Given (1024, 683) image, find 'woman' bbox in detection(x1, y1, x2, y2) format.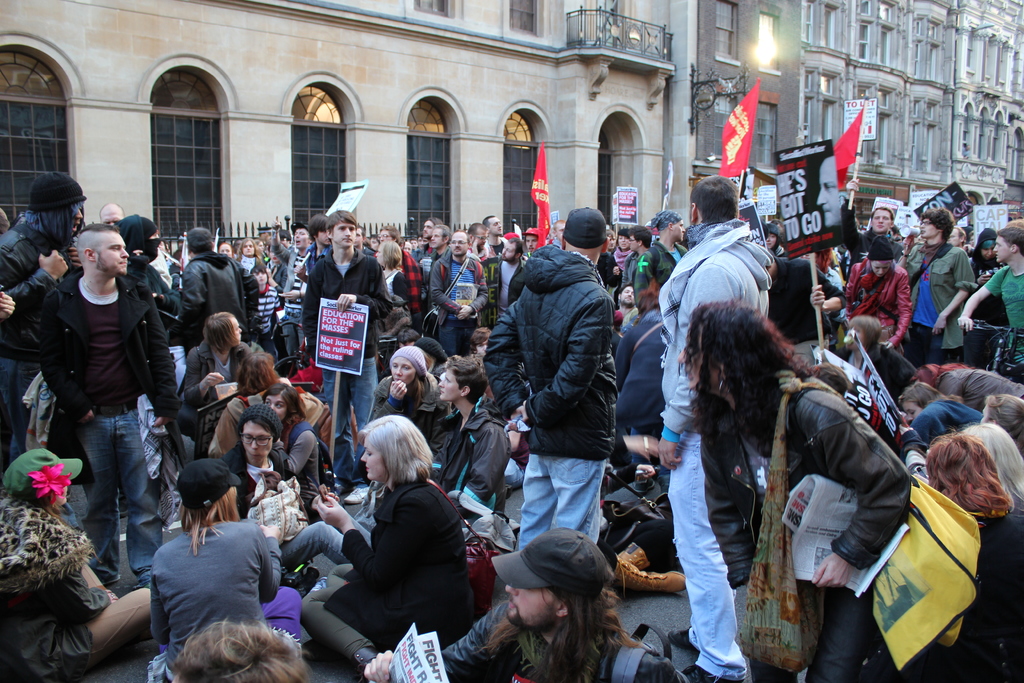
detection(367, 347, 446, 427).
